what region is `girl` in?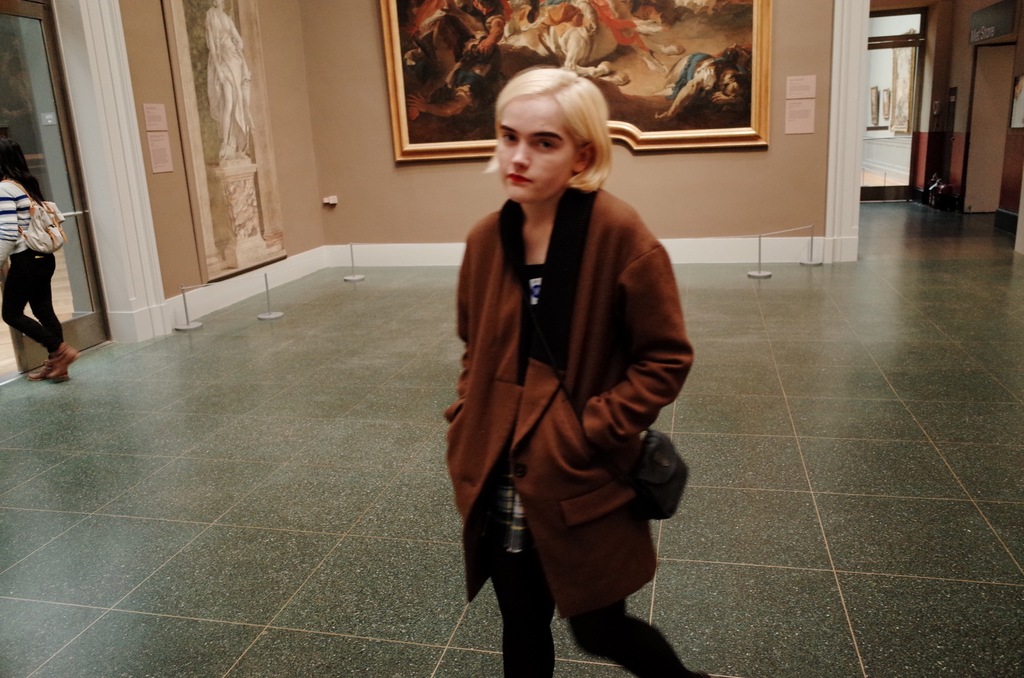
0:126:84:392.
